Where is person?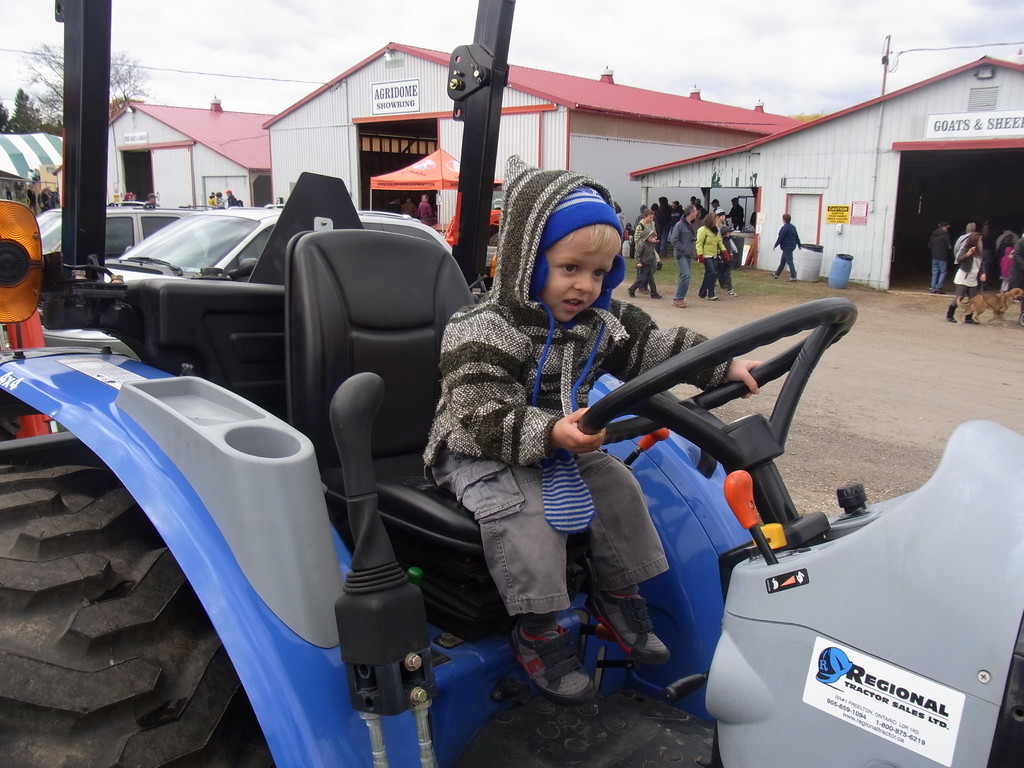
<region>771, 213, 805, 282</region>.
